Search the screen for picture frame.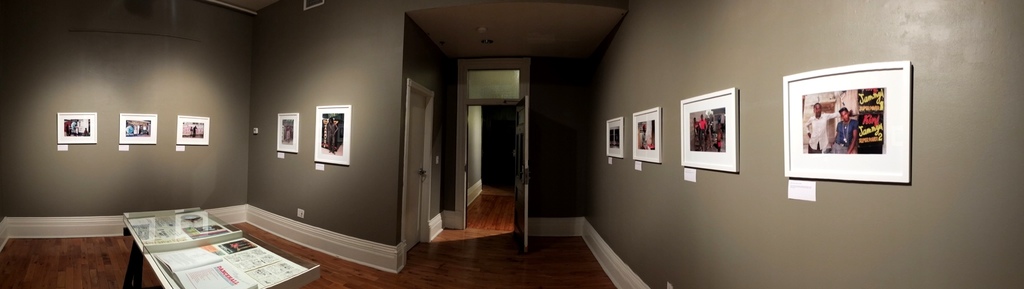
Found at {"x1": 120, "y1": 111, "x2": 157, "y2": 145}.
